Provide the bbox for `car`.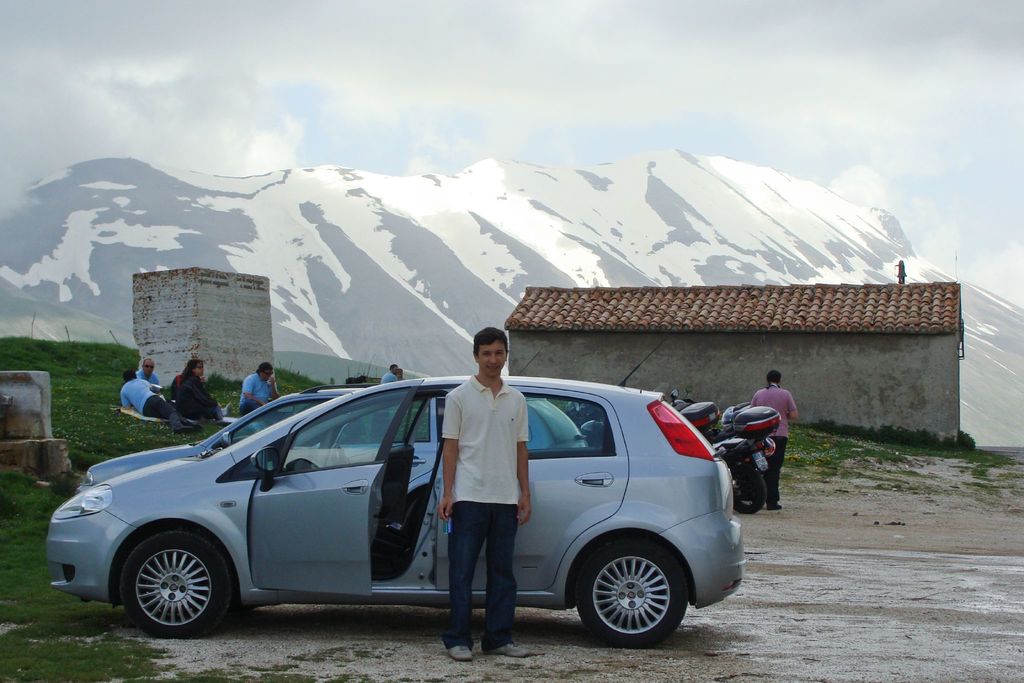
<region>43, 375, 748, 649</region>.
